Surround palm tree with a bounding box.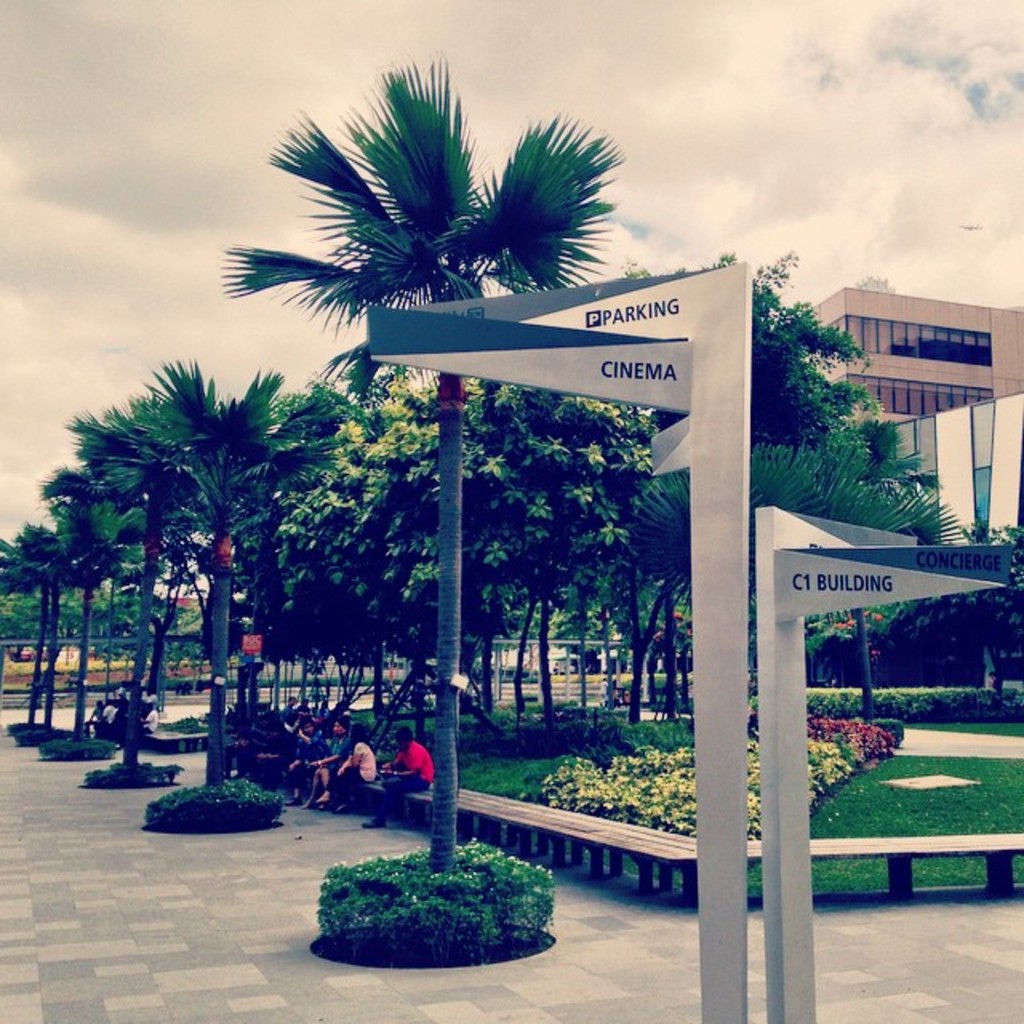
0, 488, 109, 661.
